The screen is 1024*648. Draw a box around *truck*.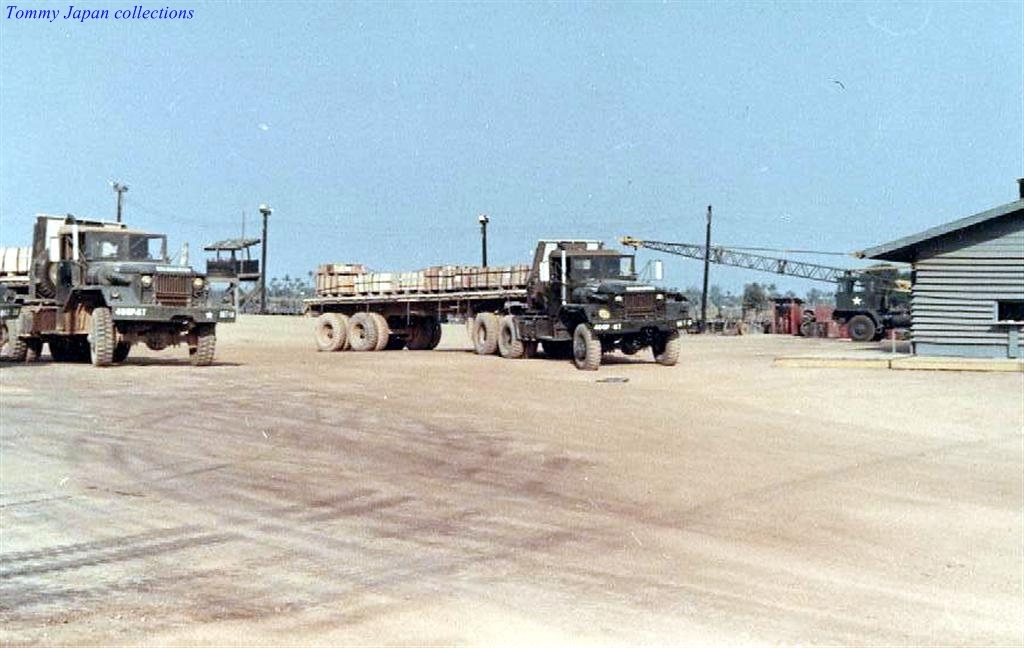
box(0, 212, 243, 361).
